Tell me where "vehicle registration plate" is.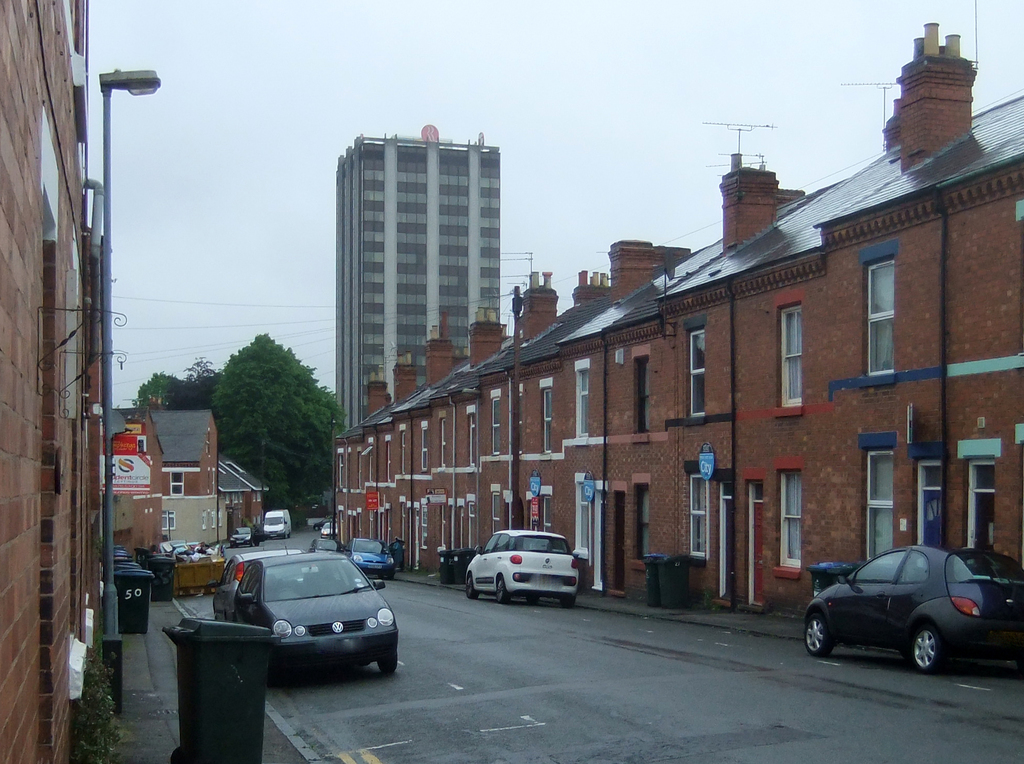
"vehicle registration plate" is at bbox=(533, 576, 554, 585).
